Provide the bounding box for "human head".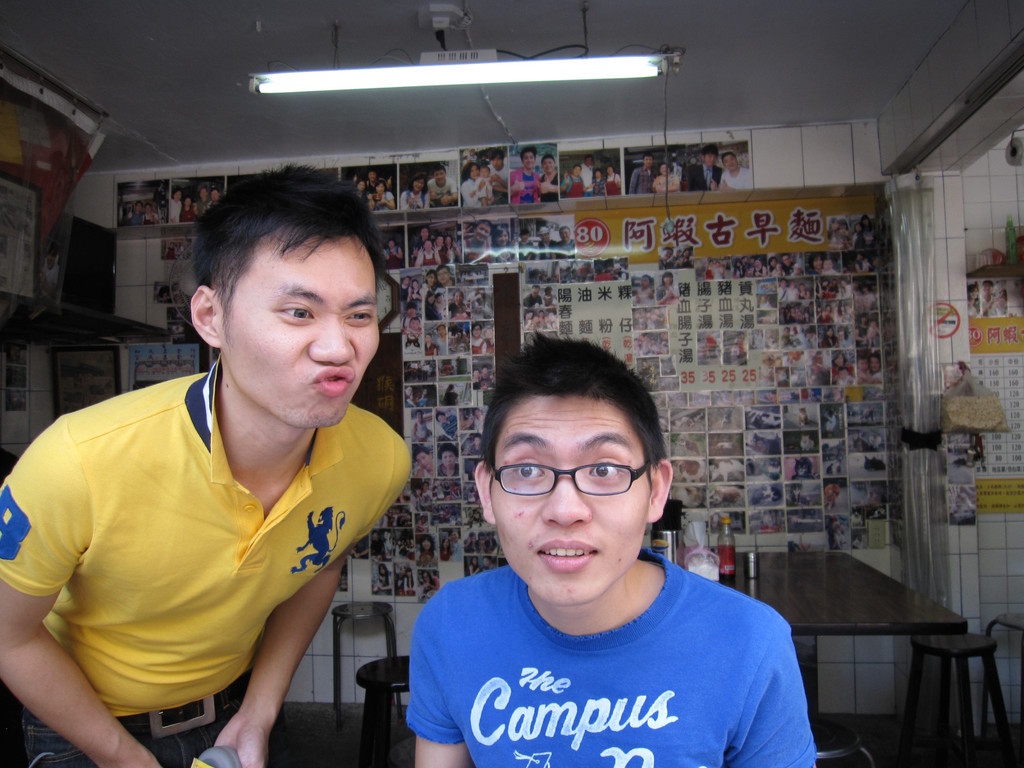
bbox=[173, 189, 182, 203].
